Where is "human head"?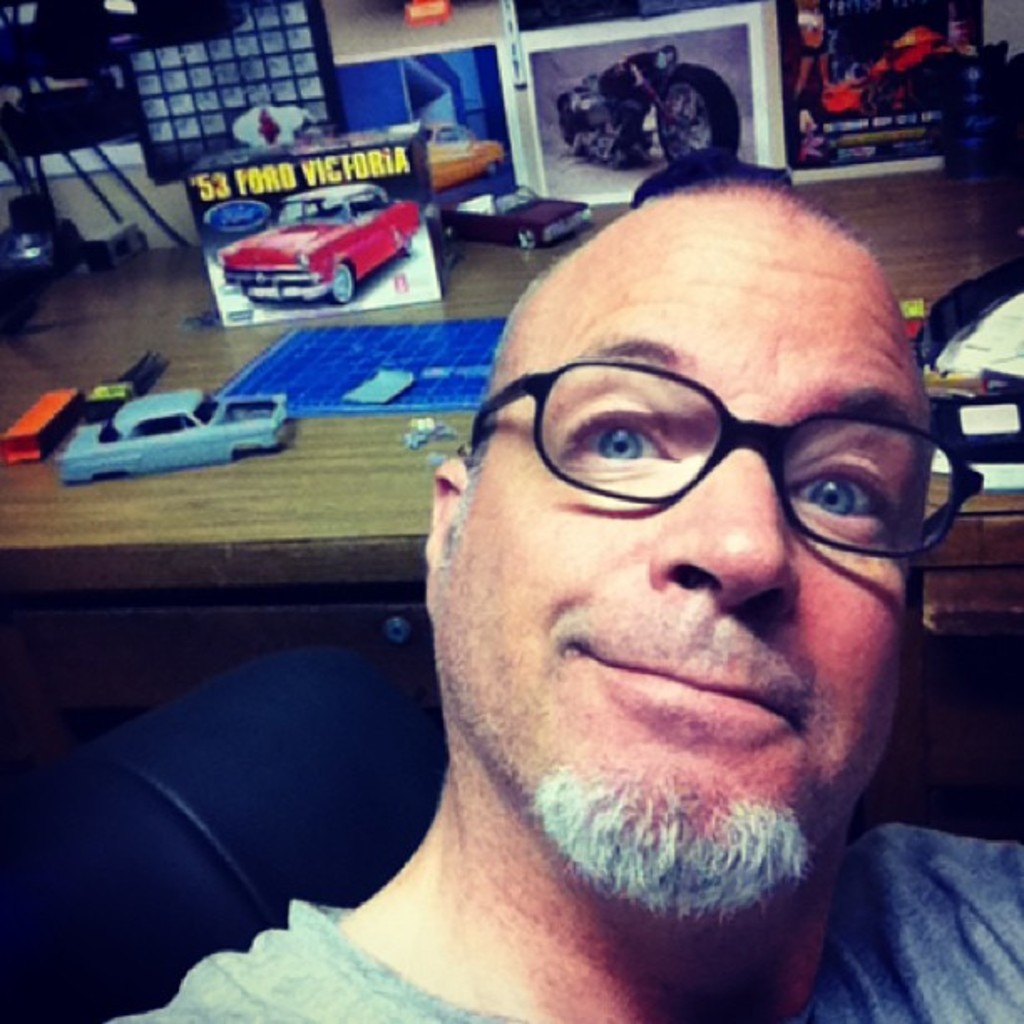
left=438, top=179, right=952, bottom=812.
